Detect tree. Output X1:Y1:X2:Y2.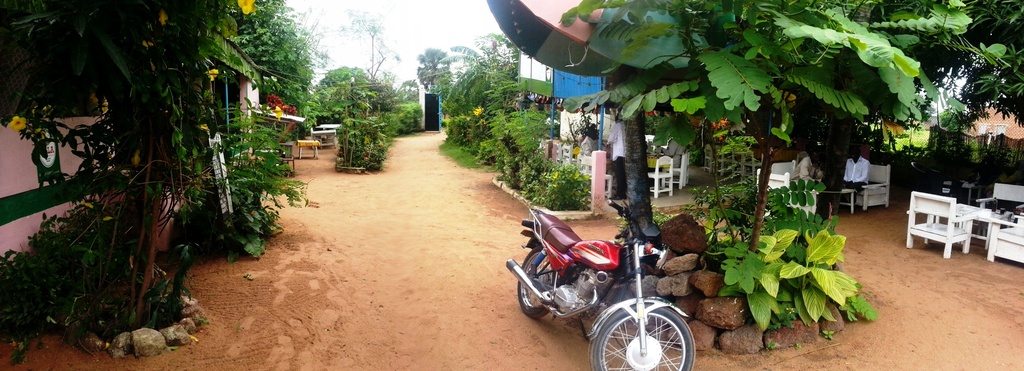
616:104:653:232.
